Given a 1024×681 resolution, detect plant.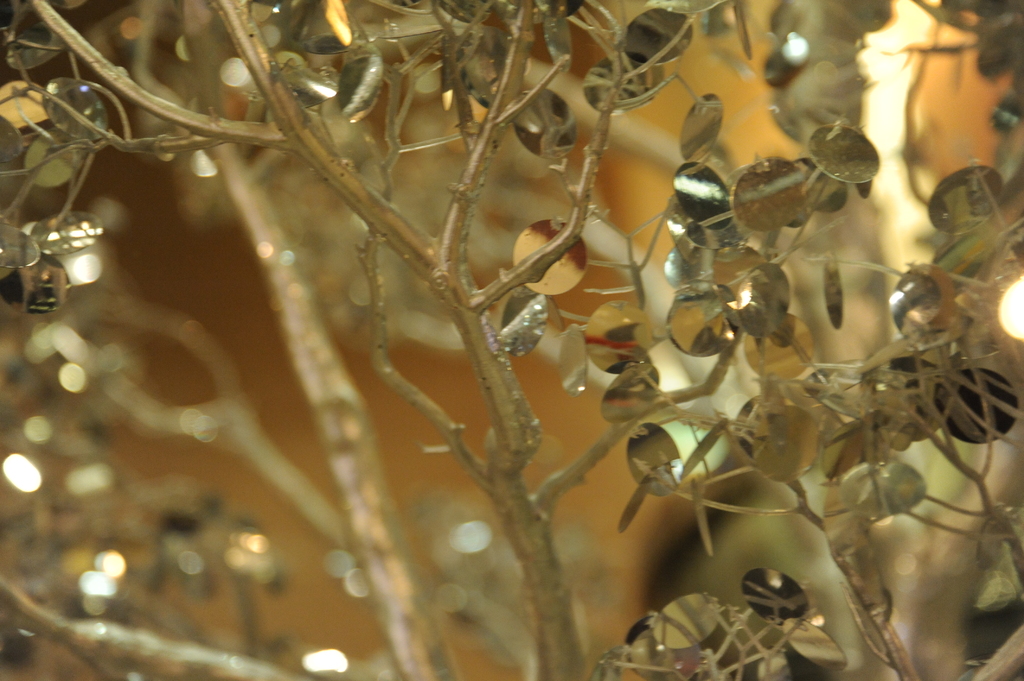
(left=86, top=3, right=1006, bottom=669).
